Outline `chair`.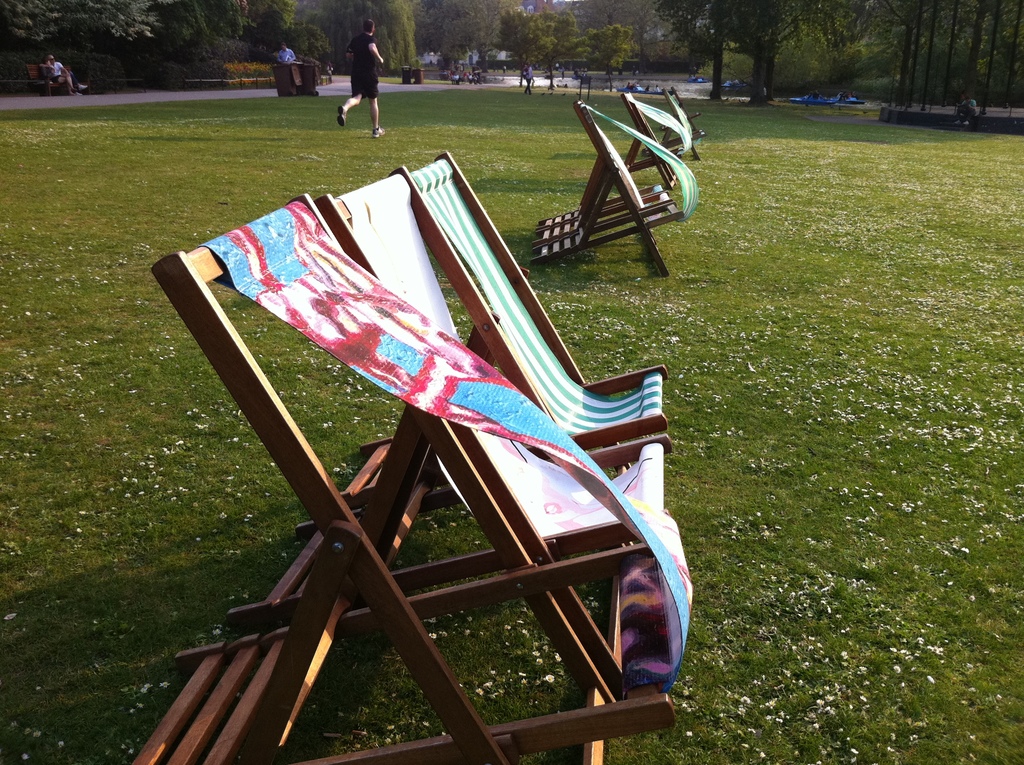
Outline: detection(651, 90, 707, 162).
